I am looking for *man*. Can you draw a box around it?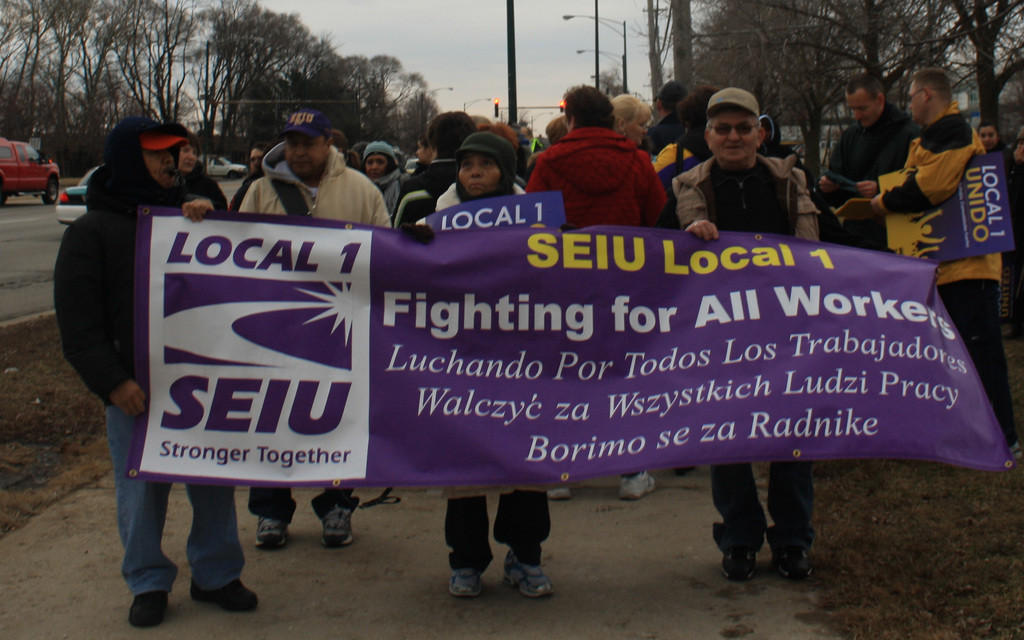
Sure, the bounding box is 650/76/834/596.
